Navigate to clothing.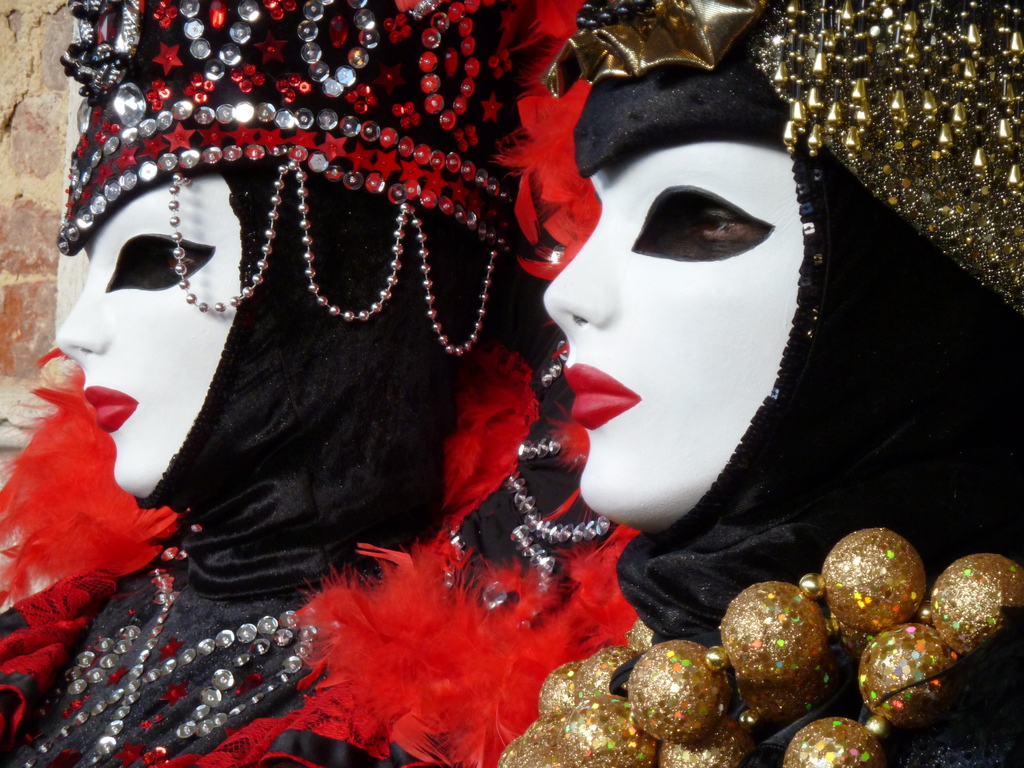
Navigation target: box=[435, 545, 1023, 767].
